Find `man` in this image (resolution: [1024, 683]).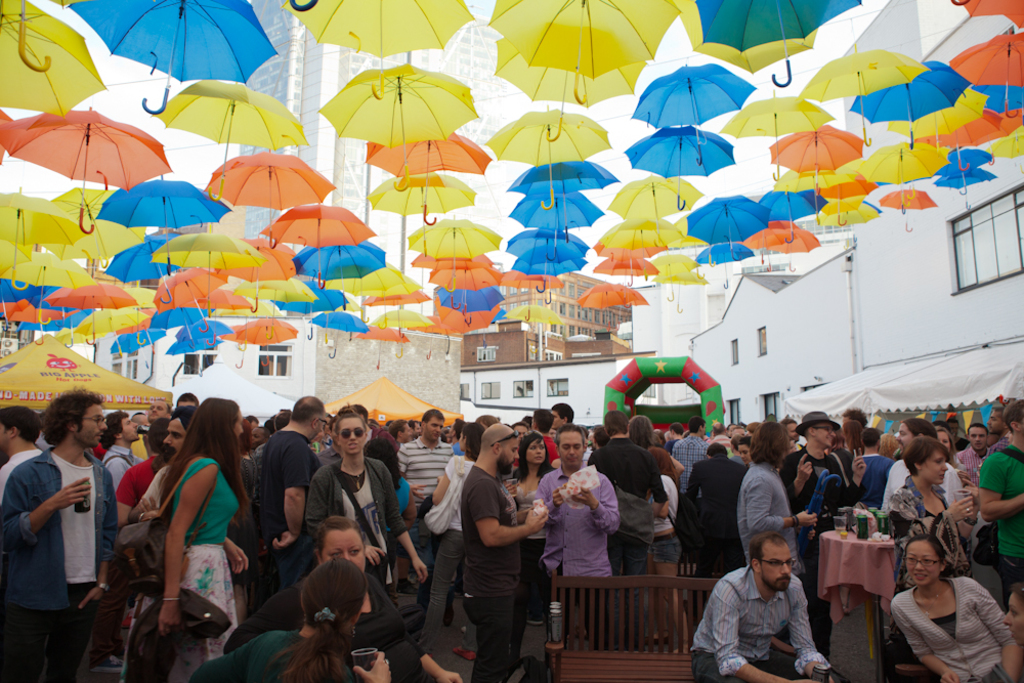
rect(461, 419, 549, 682).
